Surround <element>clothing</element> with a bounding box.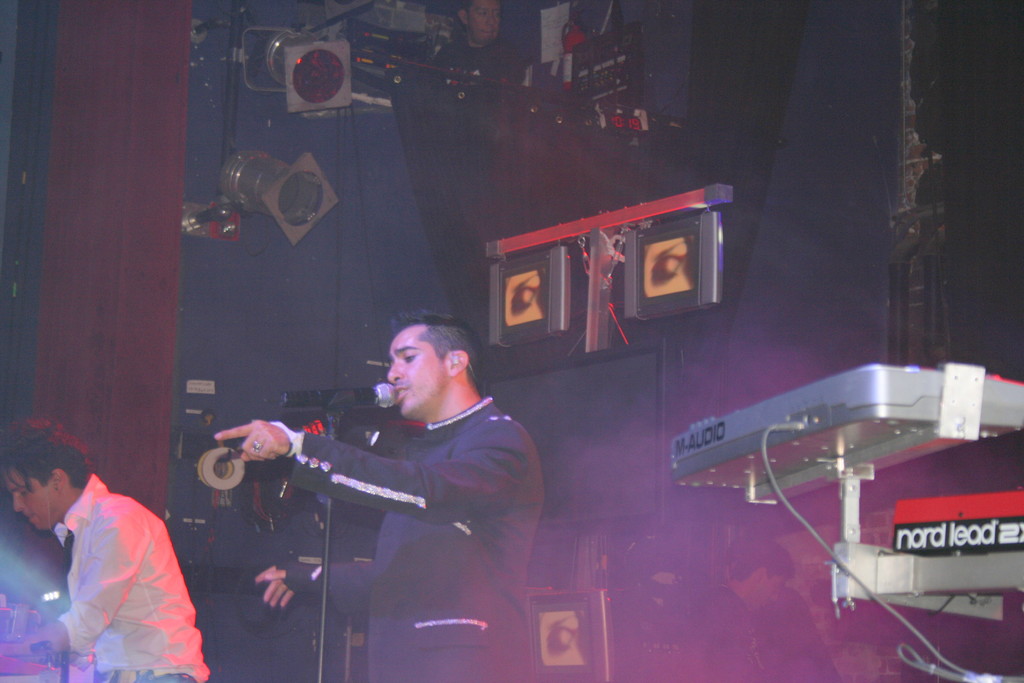
(51,465,184,682).
